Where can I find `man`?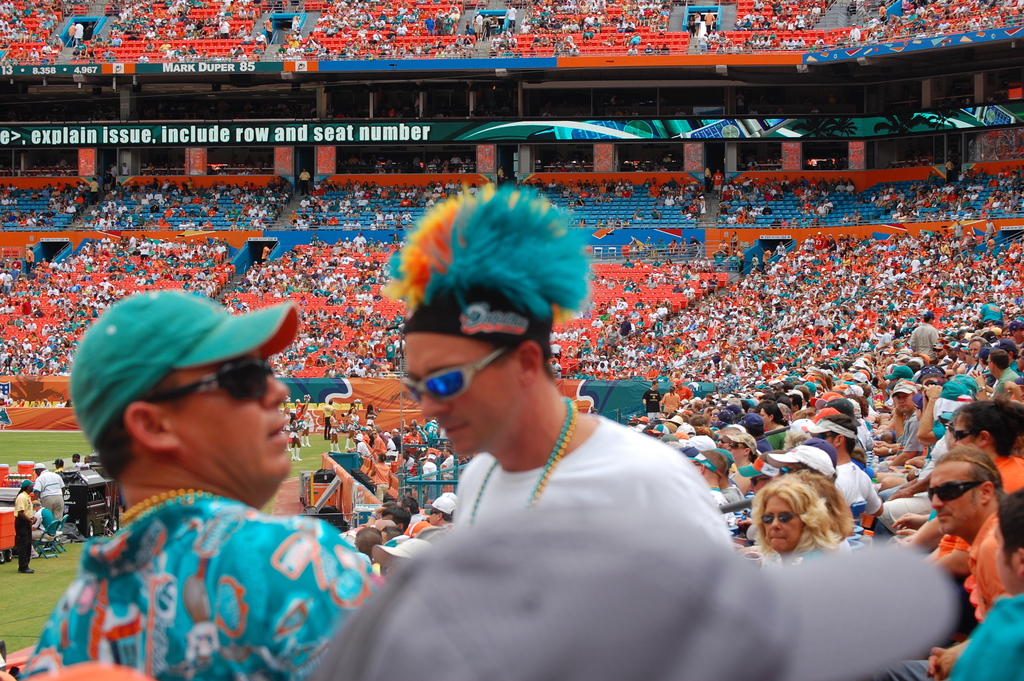
You can find it at rect(298, 167, 312, 194).
